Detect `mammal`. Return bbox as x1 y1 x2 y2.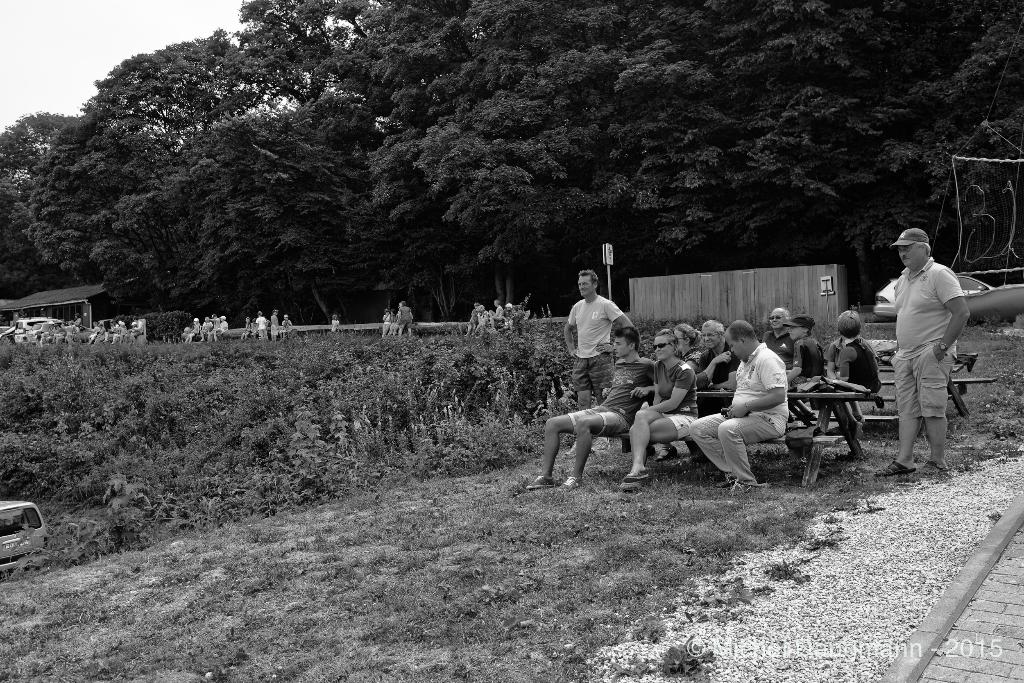
214 314 227 336.
